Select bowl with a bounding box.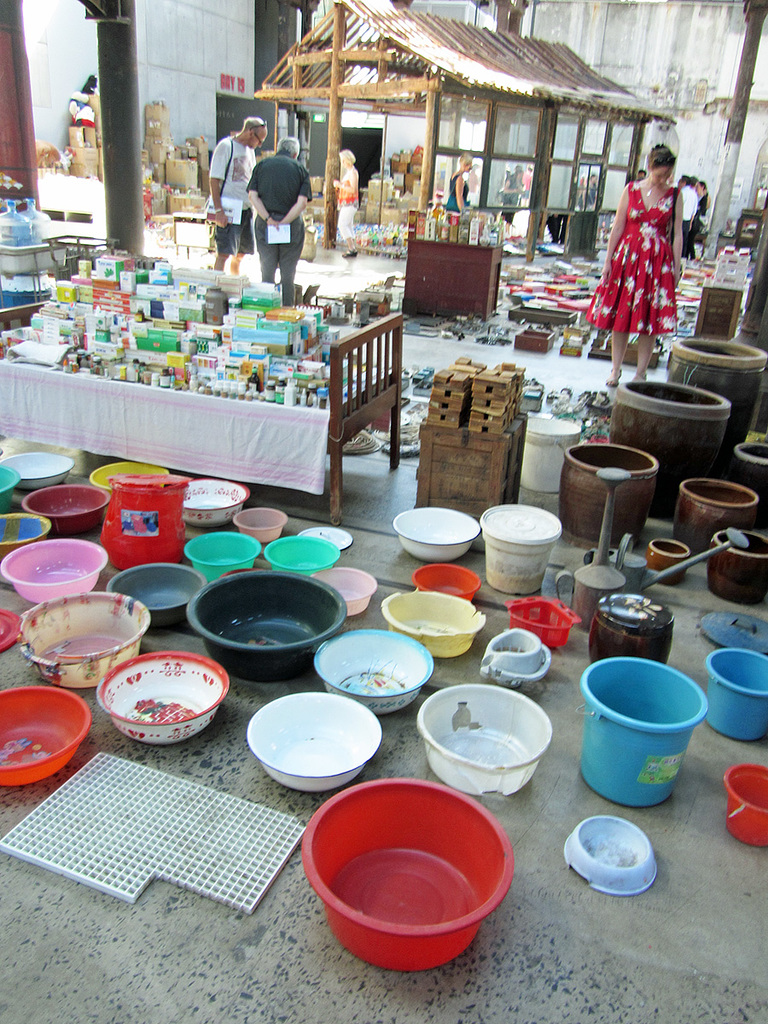
{"x1": 1, "y1": 451, "x2": 73, "y2": 491}.
